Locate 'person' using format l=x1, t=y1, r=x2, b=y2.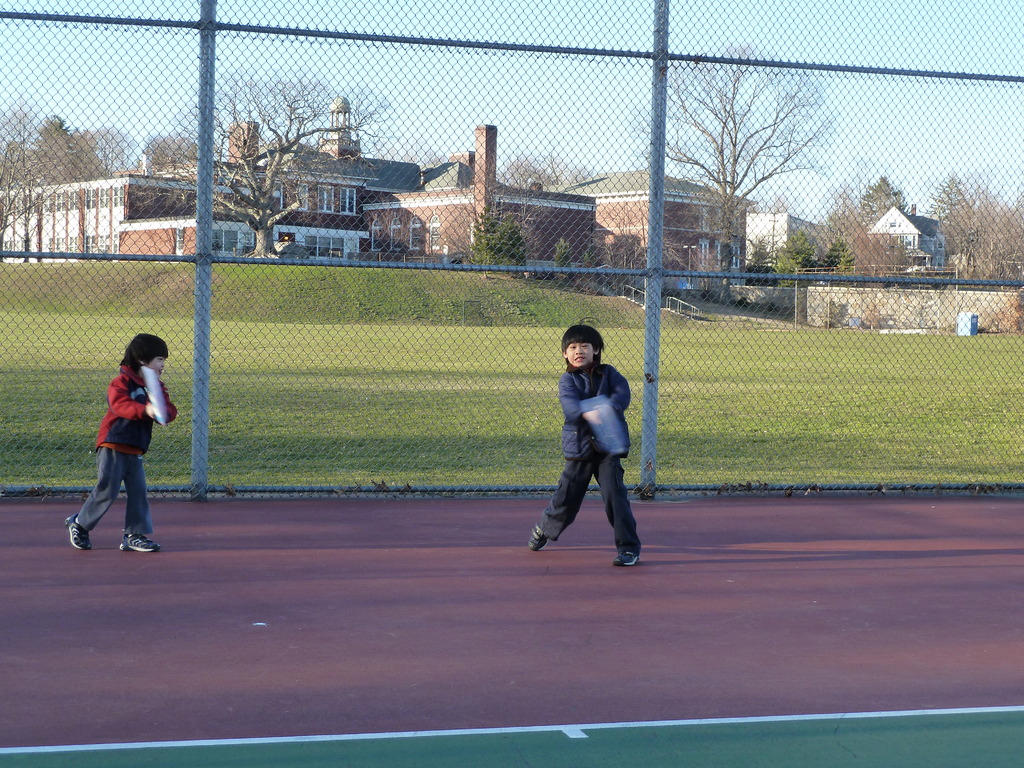
l=520, t=322, r=643, b=566.
